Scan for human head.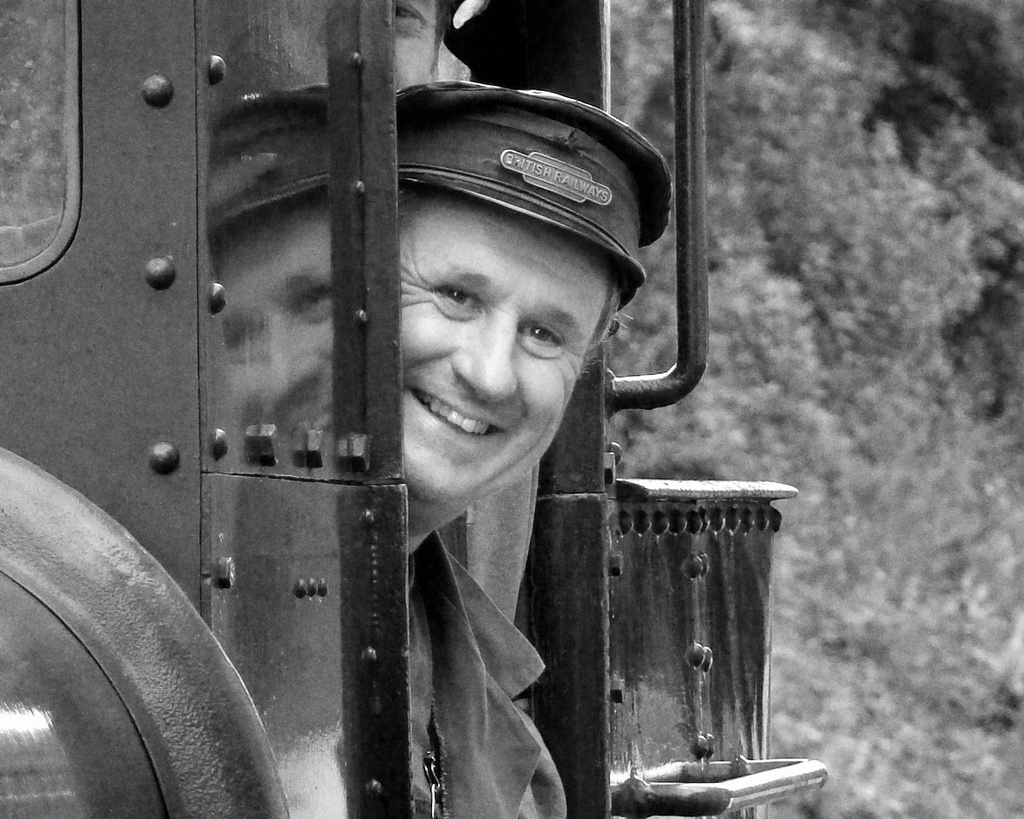
Scan result: 397, 82, 672, 518.
